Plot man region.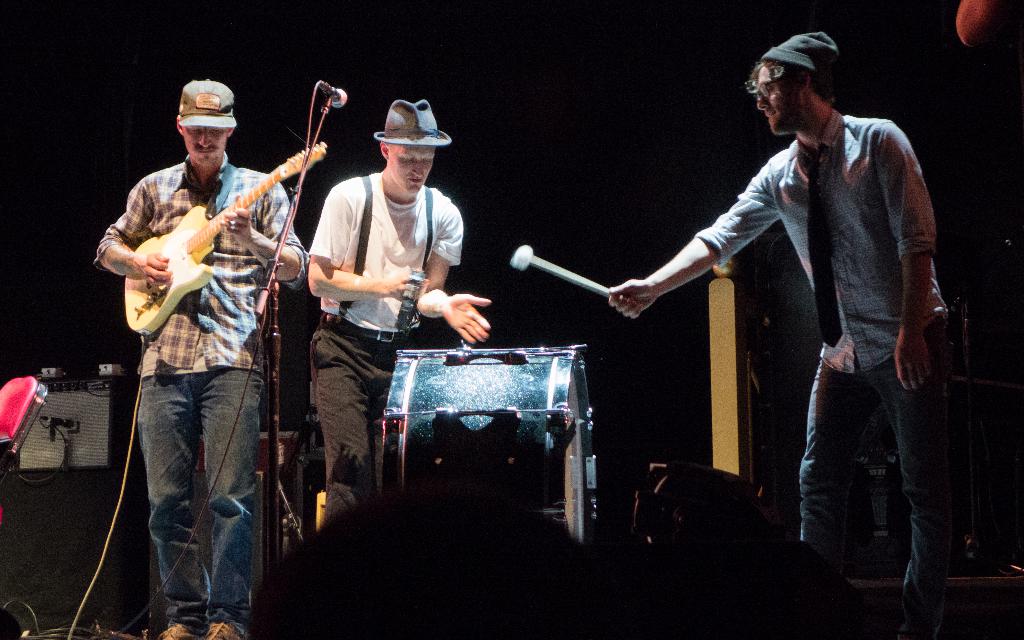
Plotted at l=303, t=99, r=494, b=530.
